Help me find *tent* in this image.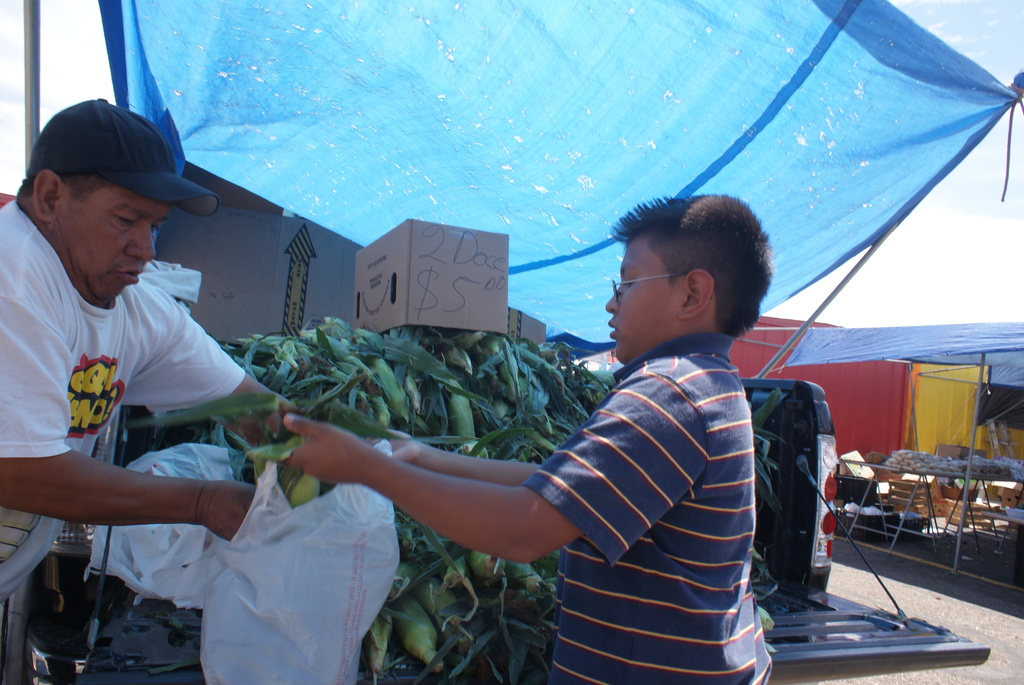
Found it: BBox(773, 315, 1023, 584).
